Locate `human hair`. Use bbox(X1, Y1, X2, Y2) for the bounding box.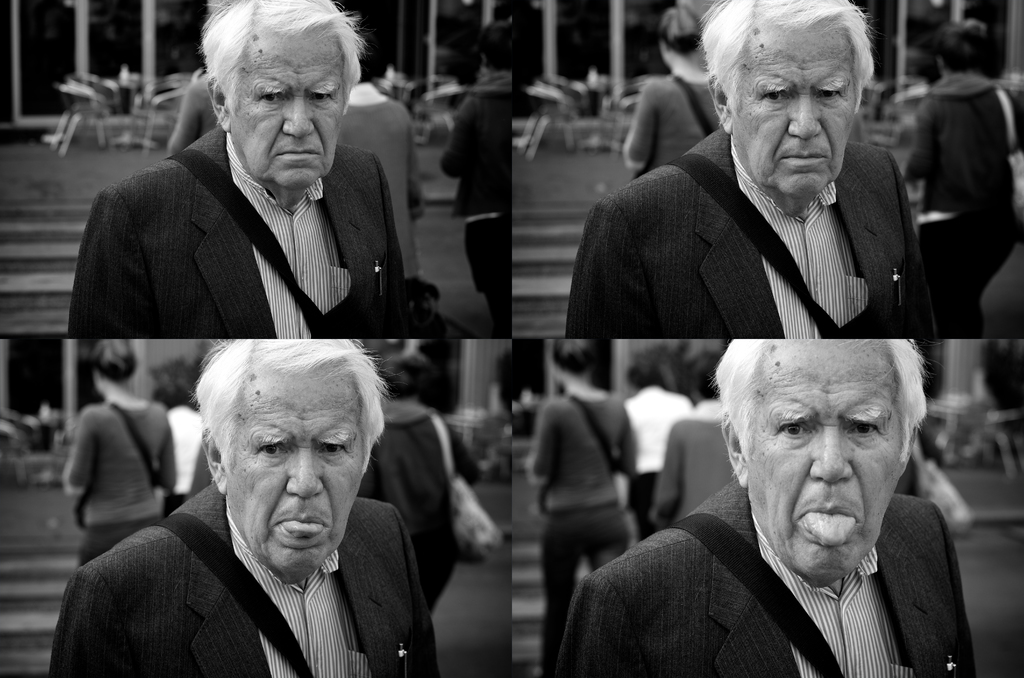
bbox(477, 18, 515, 74).
